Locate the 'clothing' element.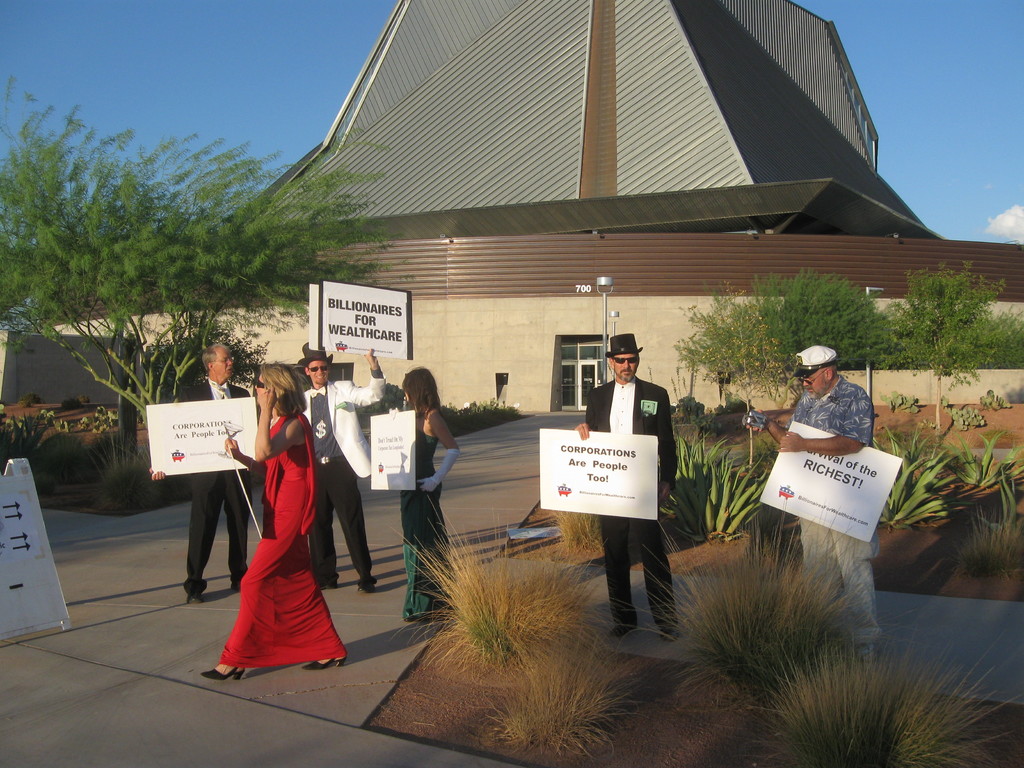
Element bbox: 582:372:678:626.
